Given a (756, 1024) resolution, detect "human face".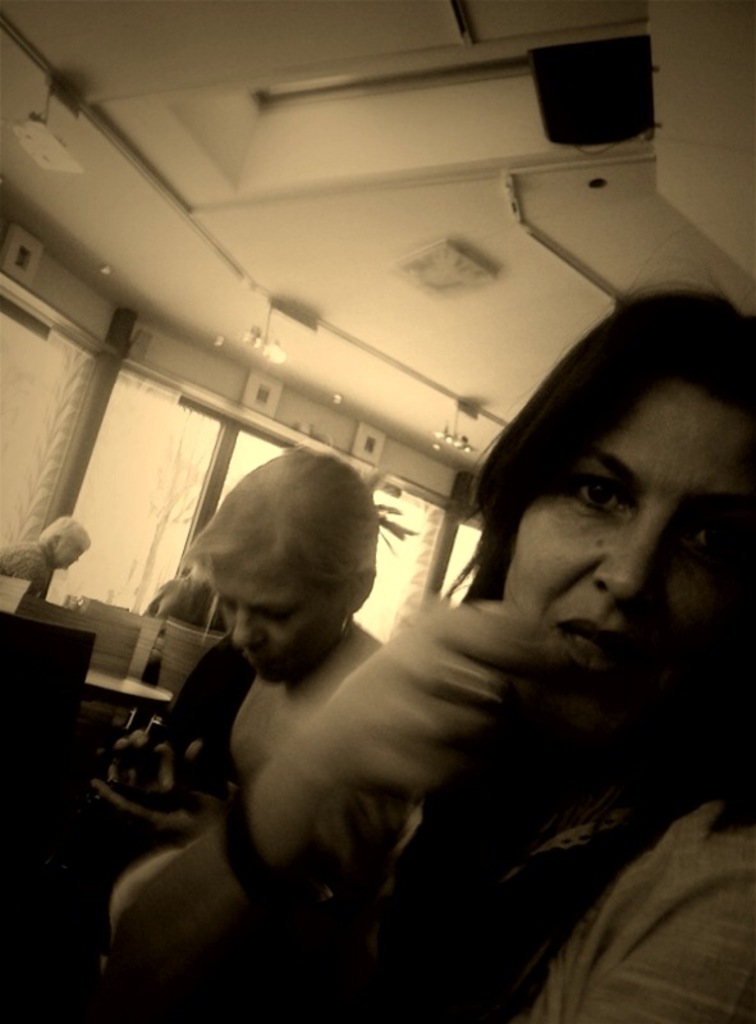
217,538,352,687.
